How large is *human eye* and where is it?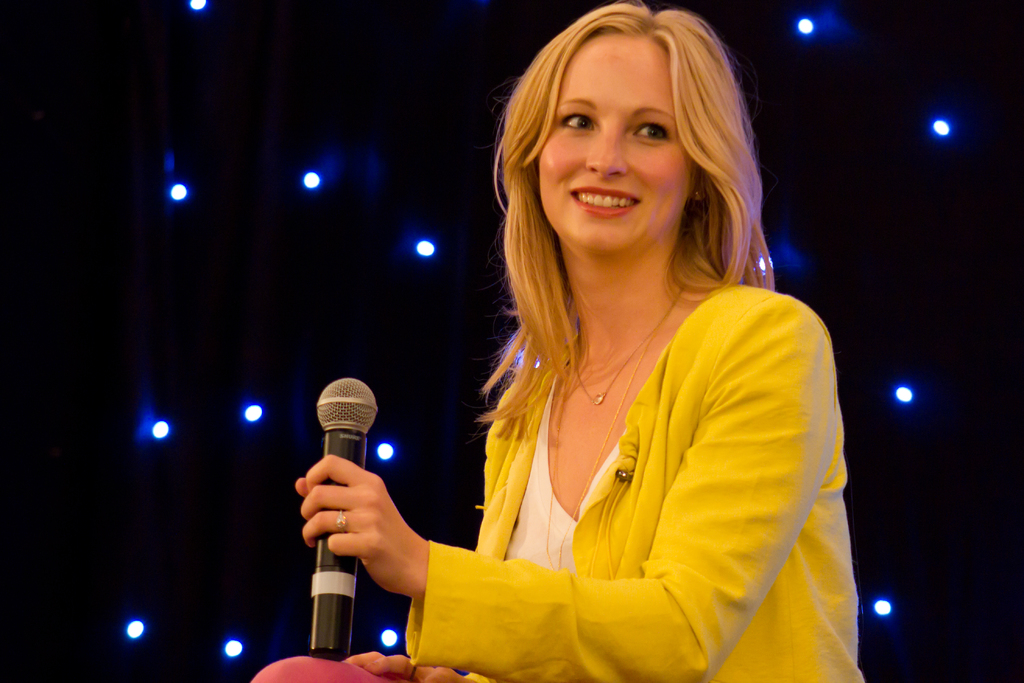
Bounding box: (x1=561, y1=110, x2=598, y2=131).
